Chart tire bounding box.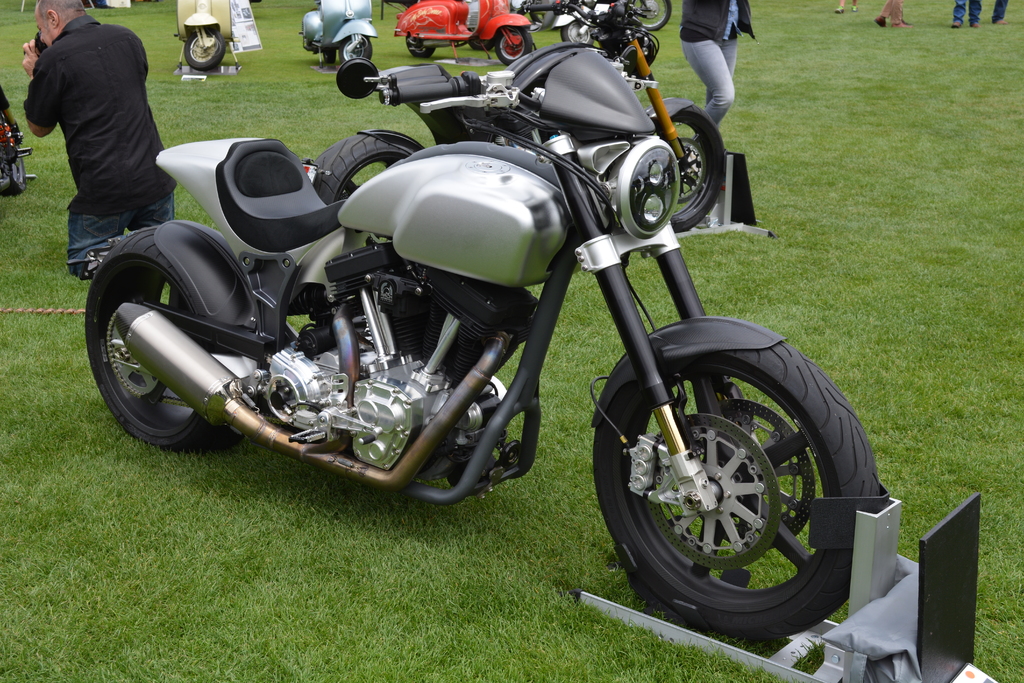
Charted: [x1=321, y1=49, x2=333, y2=64].
